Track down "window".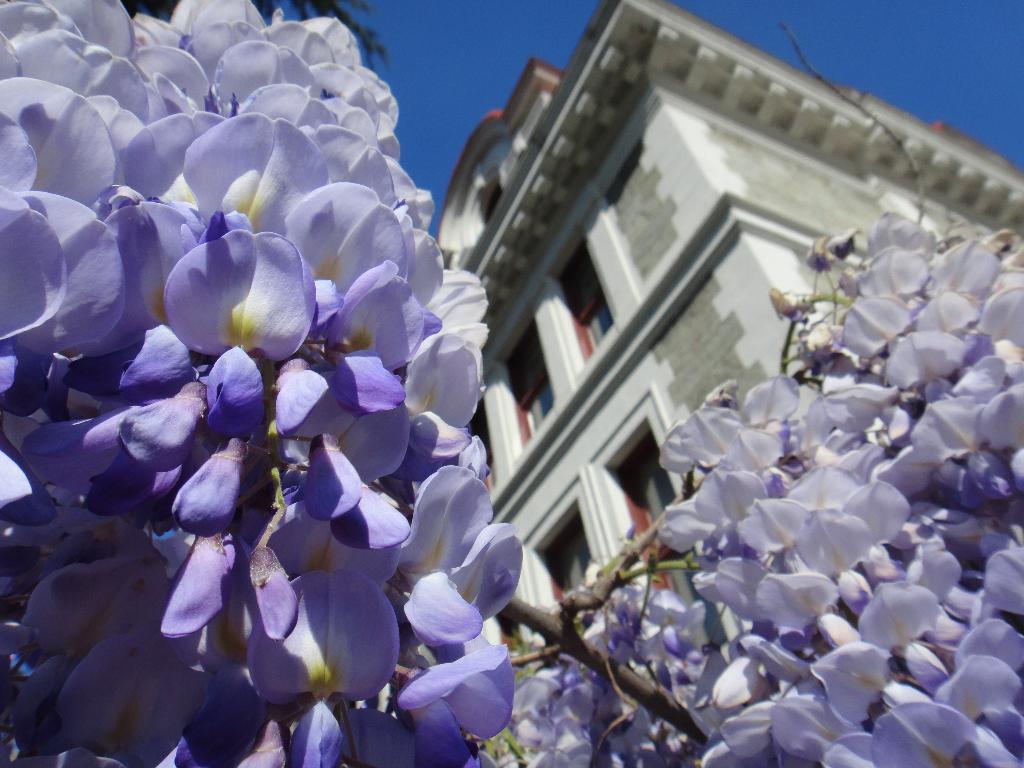
Tracked to {"left": 477, "top": 184, "right": 501, "bottom": 236}.
